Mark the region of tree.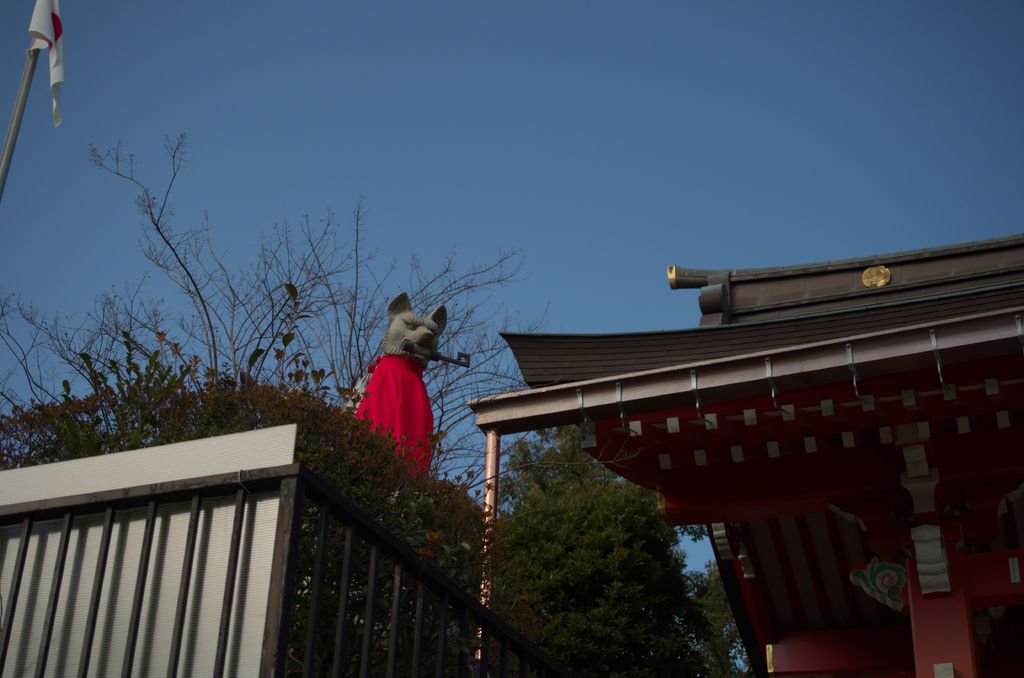
Region: locate(442, 434, 737, 660).
